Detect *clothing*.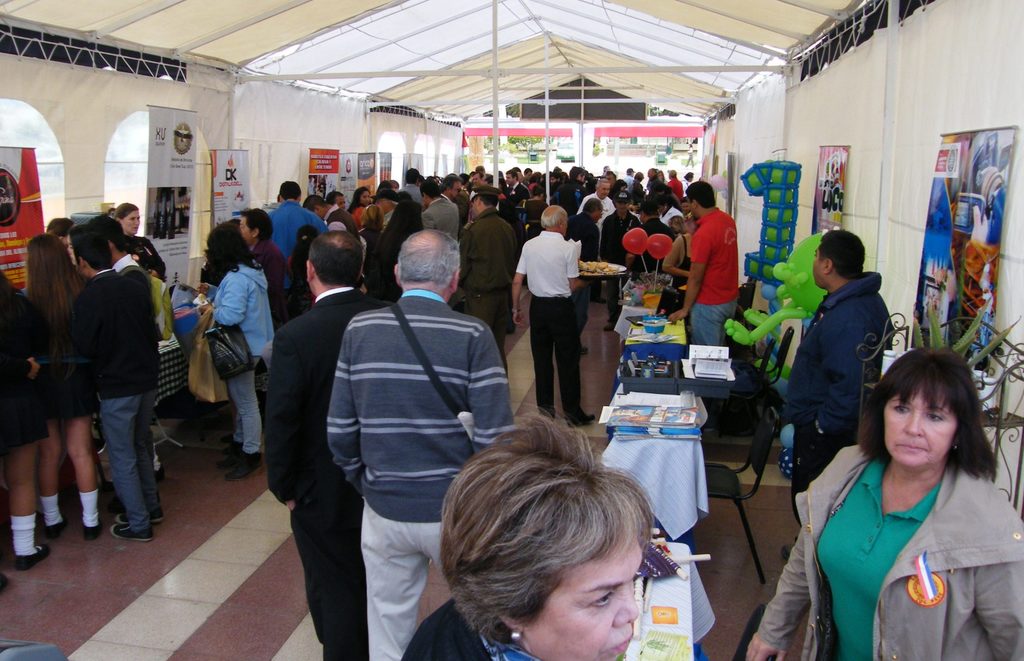
Detected at box(255, 284, 369, 651).
